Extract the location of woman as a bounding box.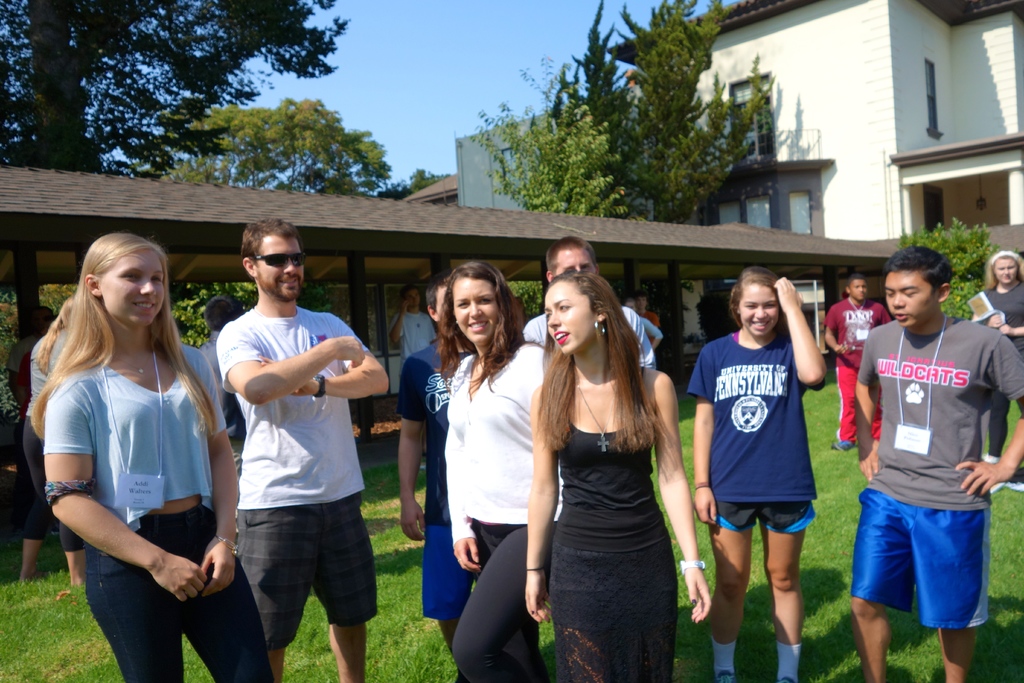
bbox=(692, 264, 831, 682).
